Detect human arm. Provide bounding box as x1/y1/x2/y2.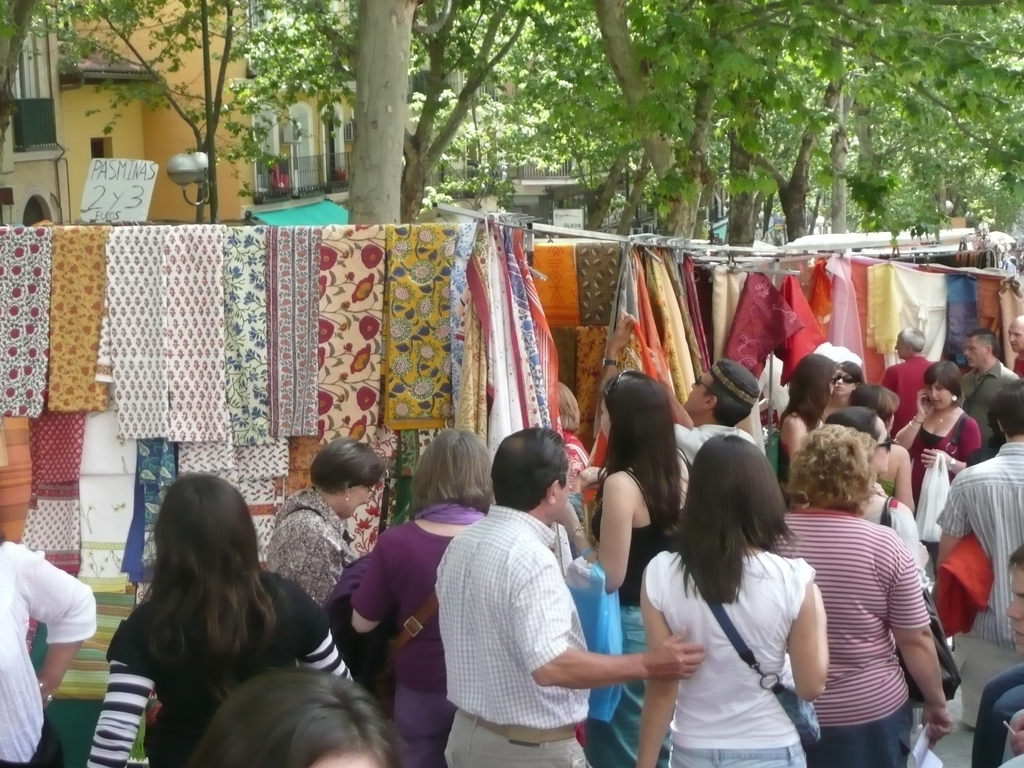
290/589/356/682.
